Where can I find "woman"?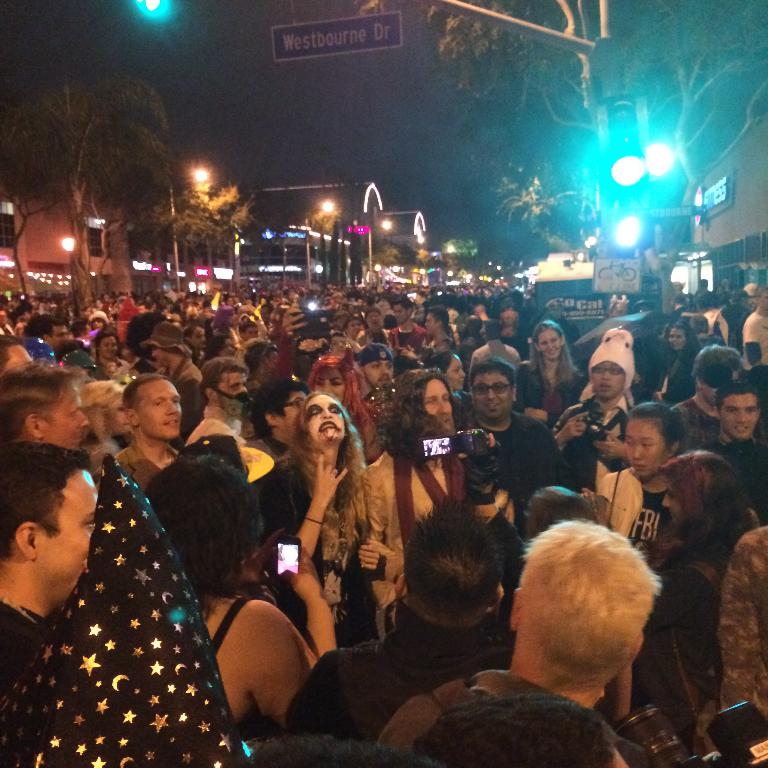
You can find it at 92/329/130/375.
